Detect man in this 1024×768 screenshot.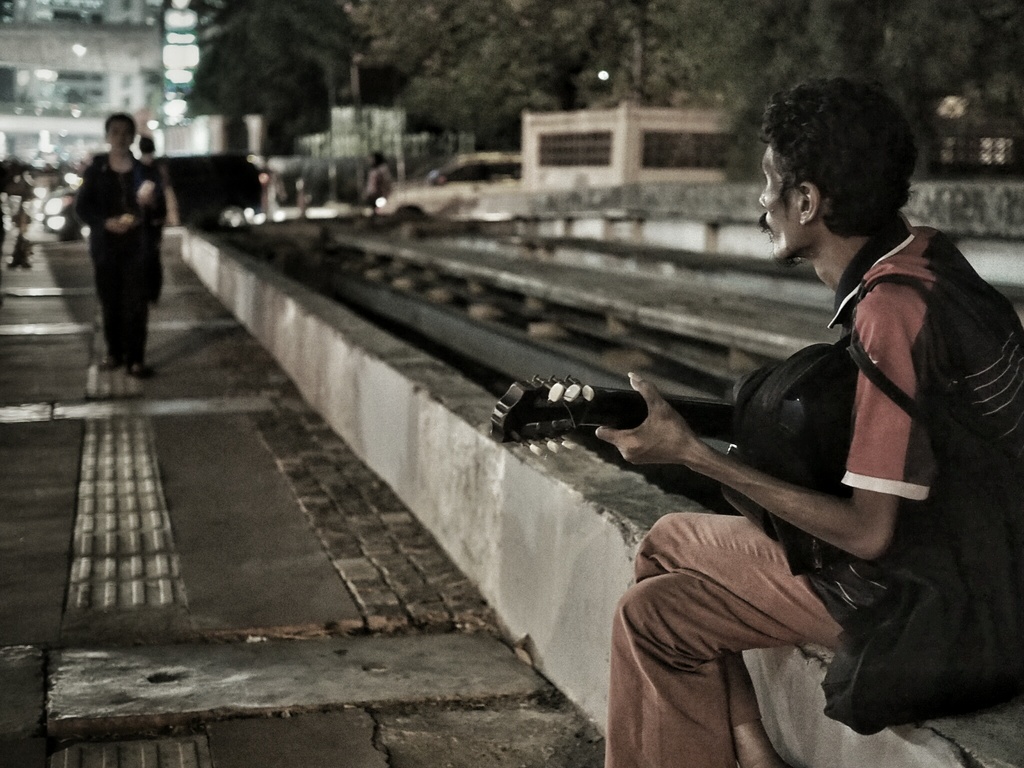
Detection: locate(361, 145, 397, 209).
